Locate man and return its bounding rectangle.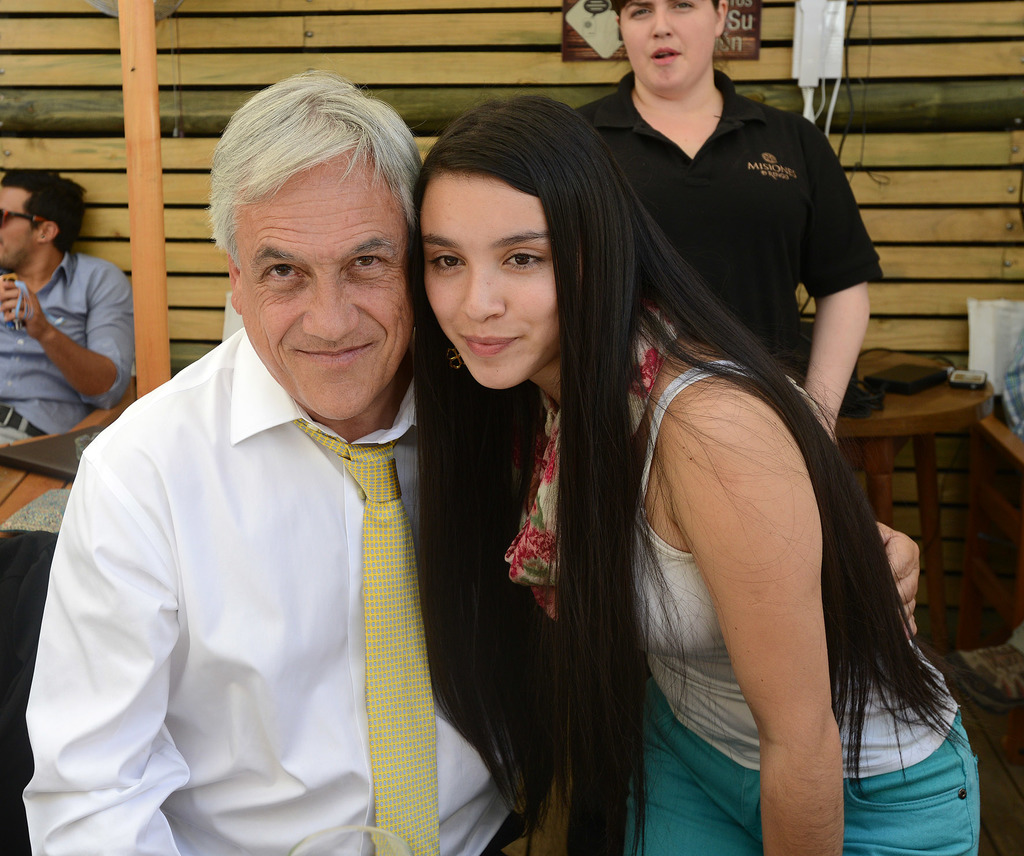
locate(31, 34, 544, 855).
